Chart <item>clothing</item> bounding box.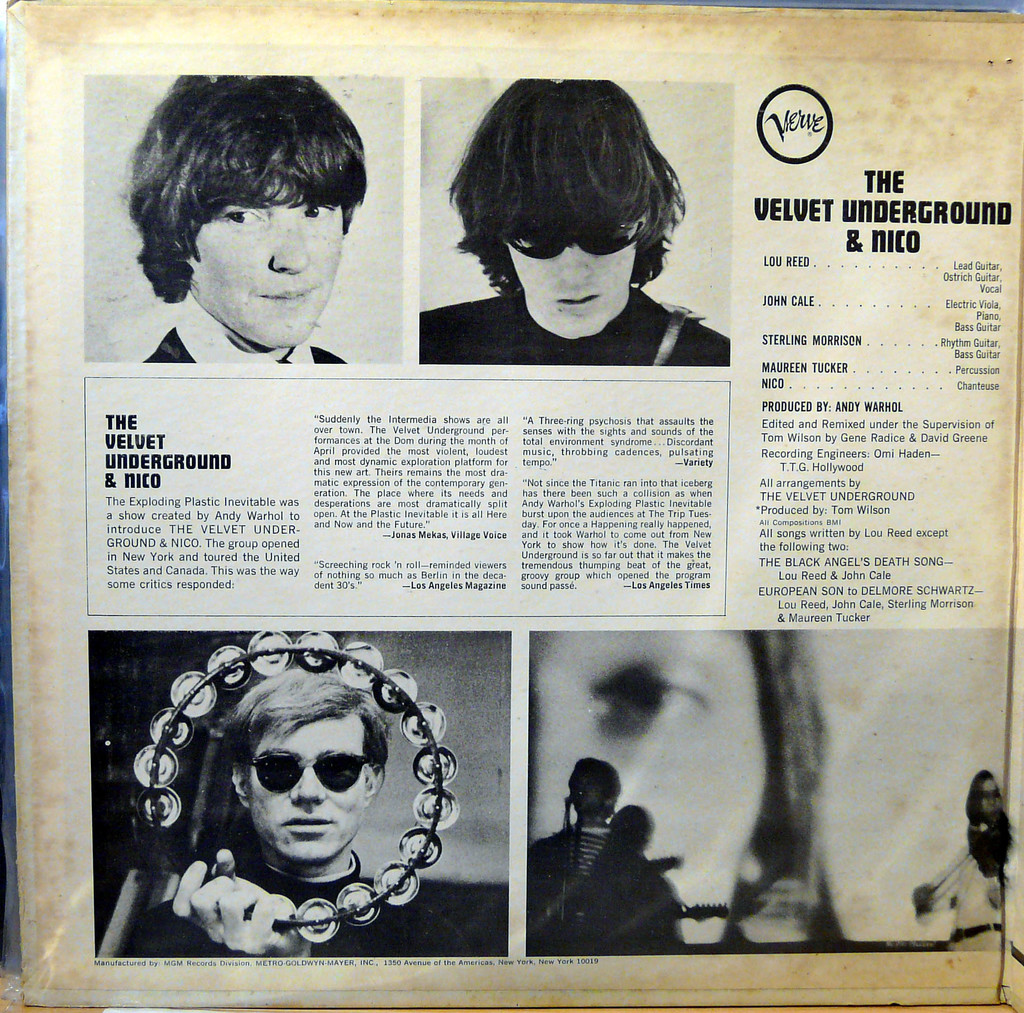
Charted: <box>140,291,347,364</box>.
